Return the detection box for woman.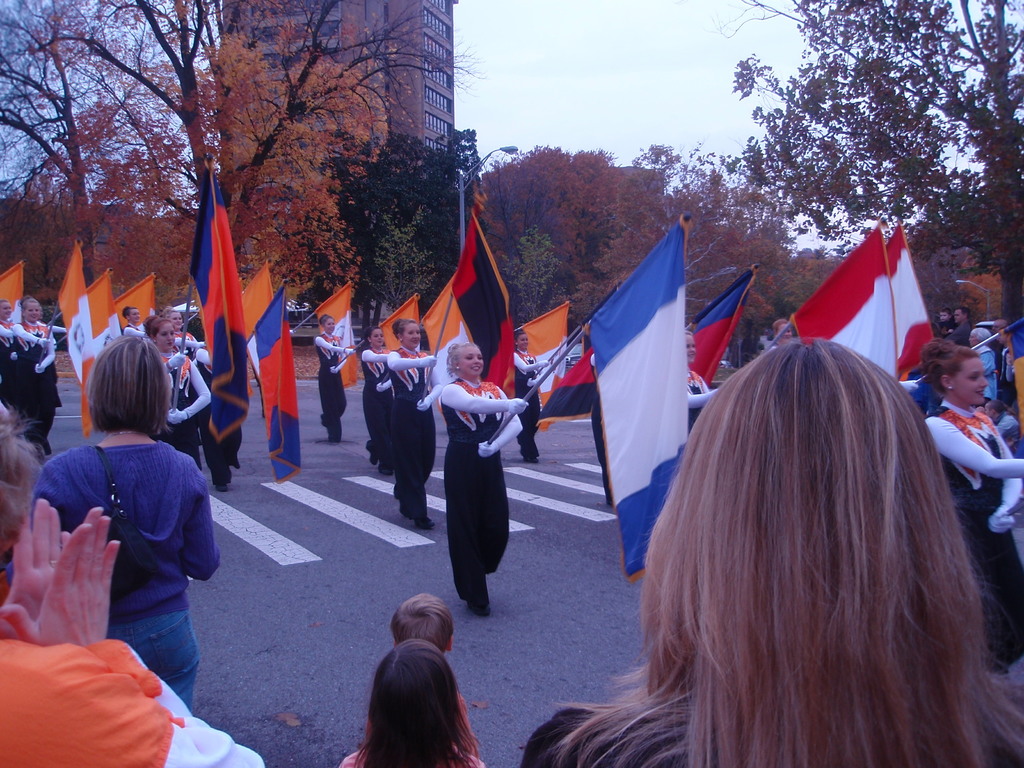
locate(31, 336, 219, 708).
